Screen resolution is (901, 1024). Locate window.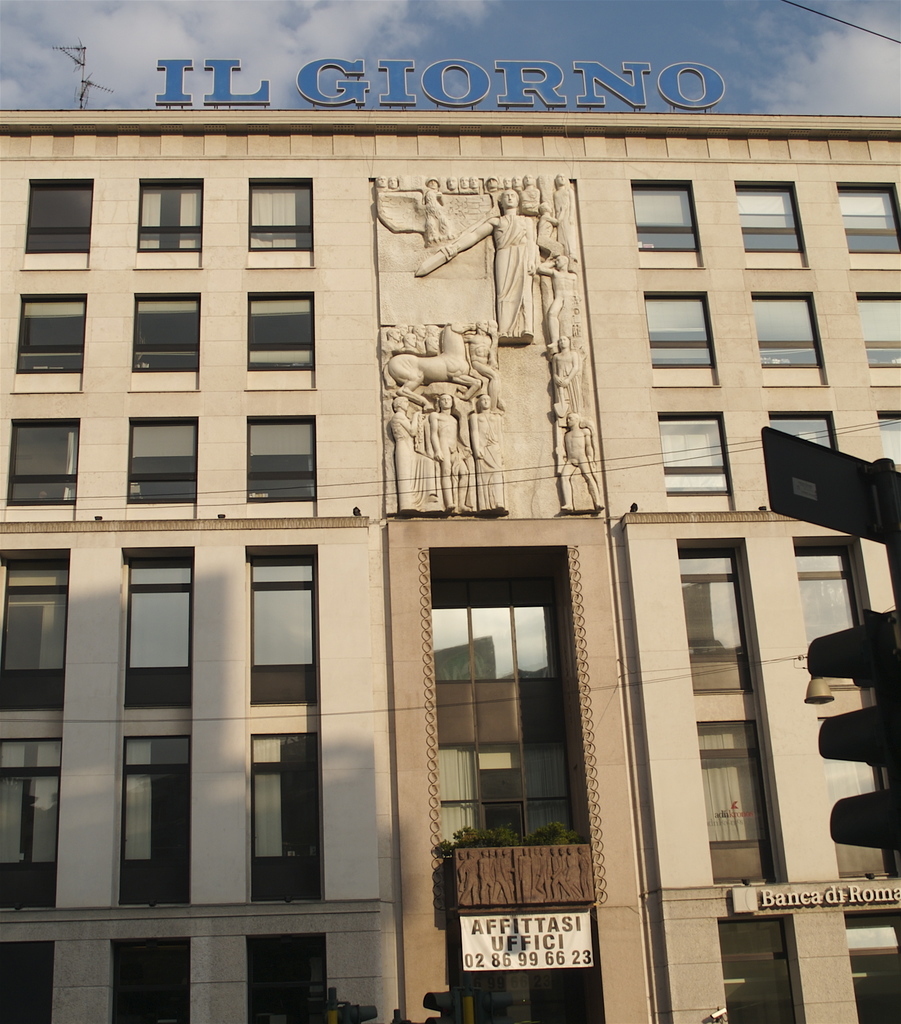
rect(633, 175, 699, 252).
